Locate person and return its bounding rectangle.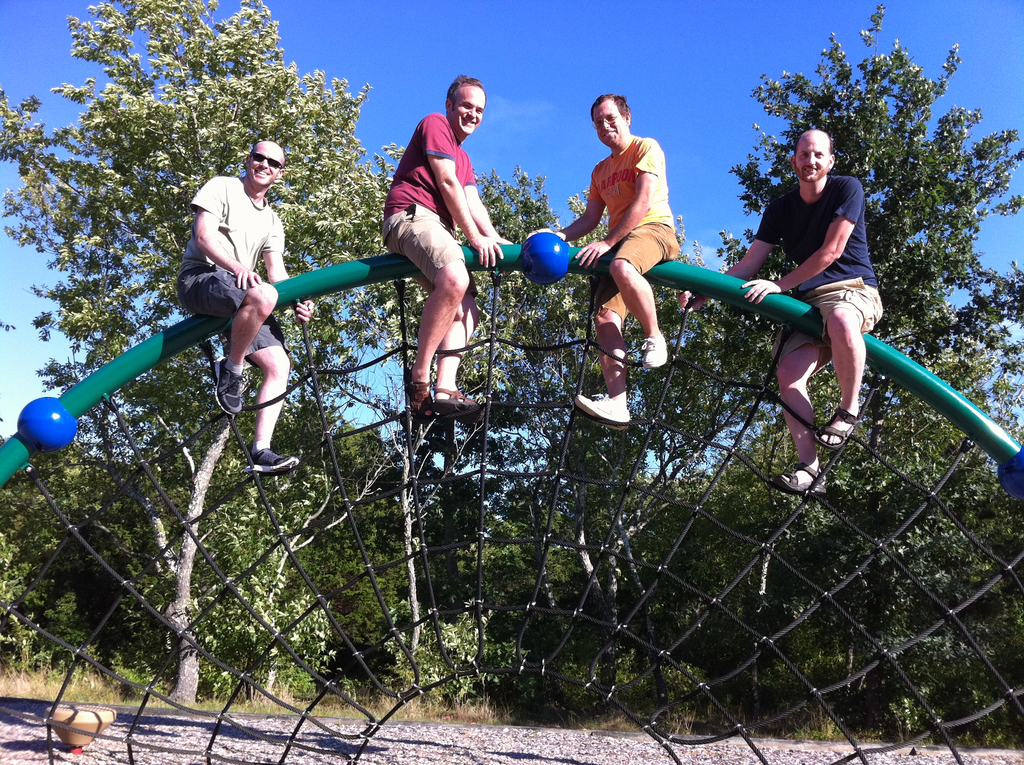
179 139 300 472.
